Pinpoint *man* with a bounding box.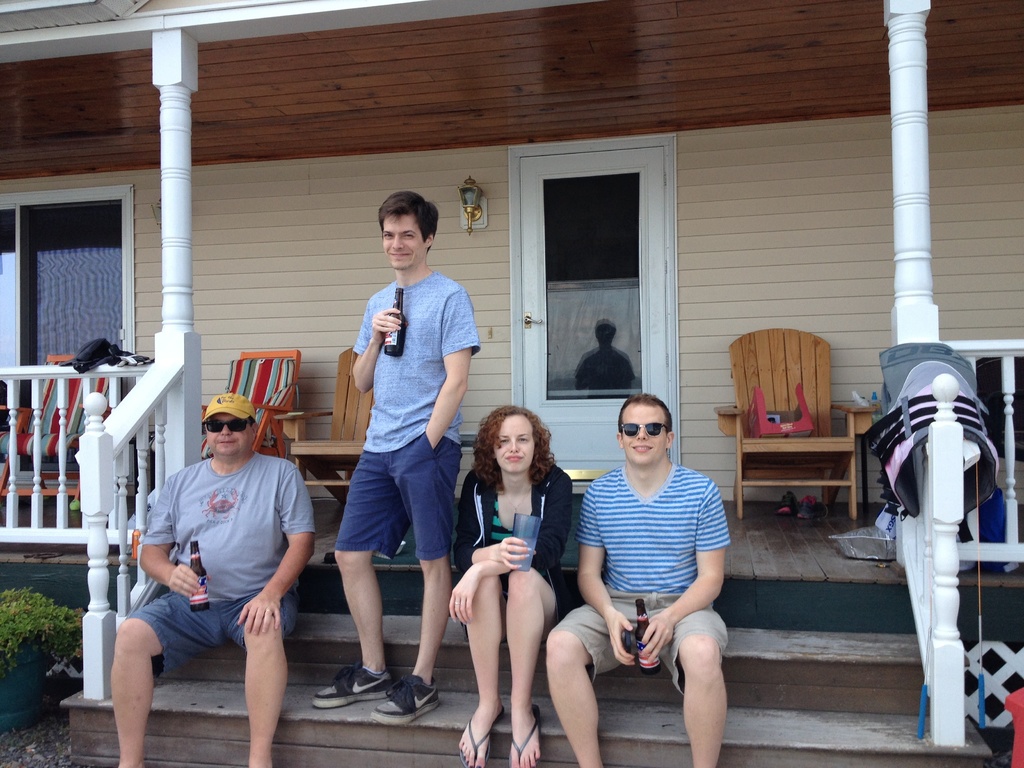
Rect(111, 394, 310, 767).
